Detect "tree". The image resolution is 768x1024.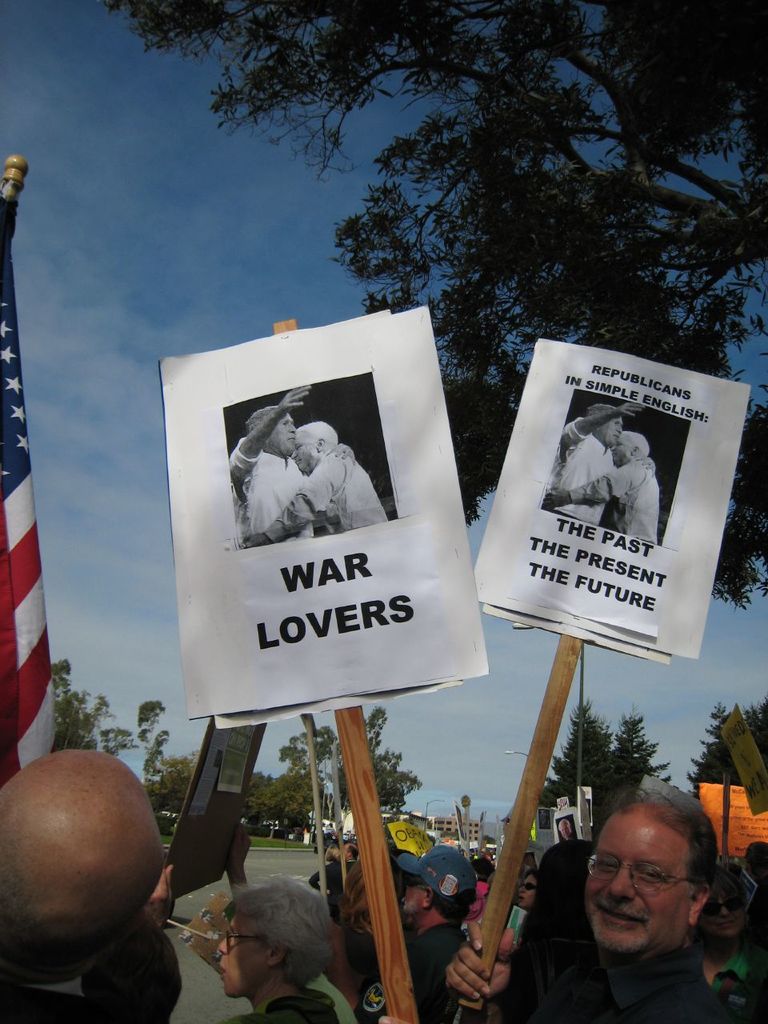
[x1=106, y1=0, x2=767, y2=619].
